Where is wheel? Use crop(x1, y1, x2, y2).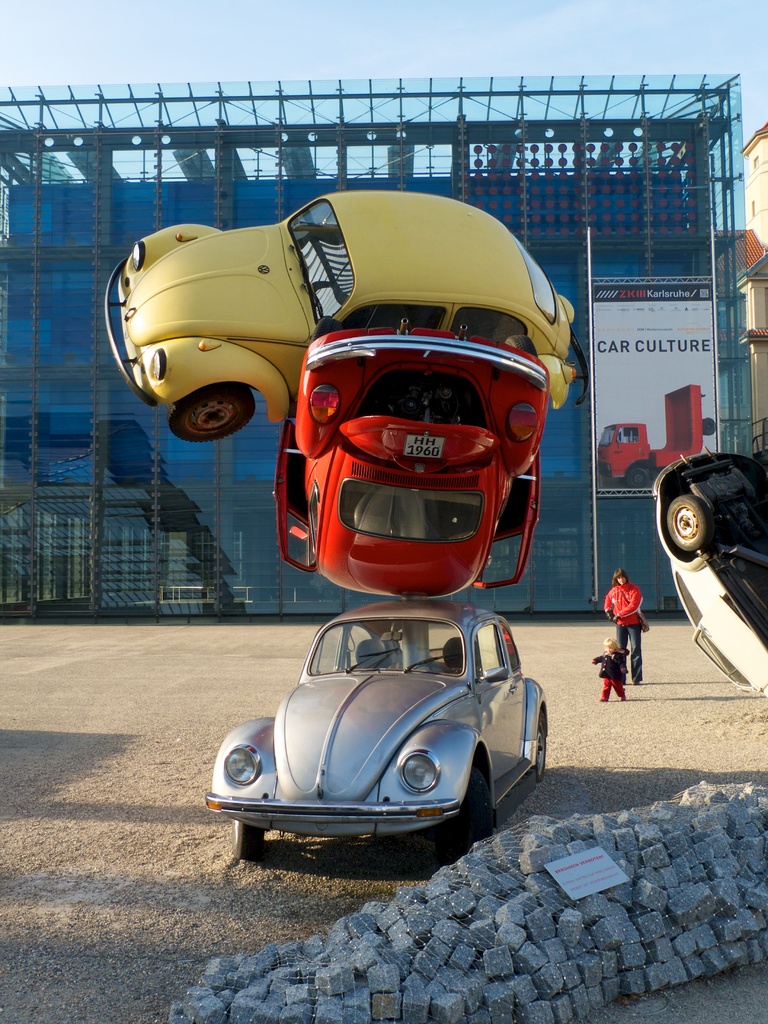
crop(536, 719, 548, 782).
